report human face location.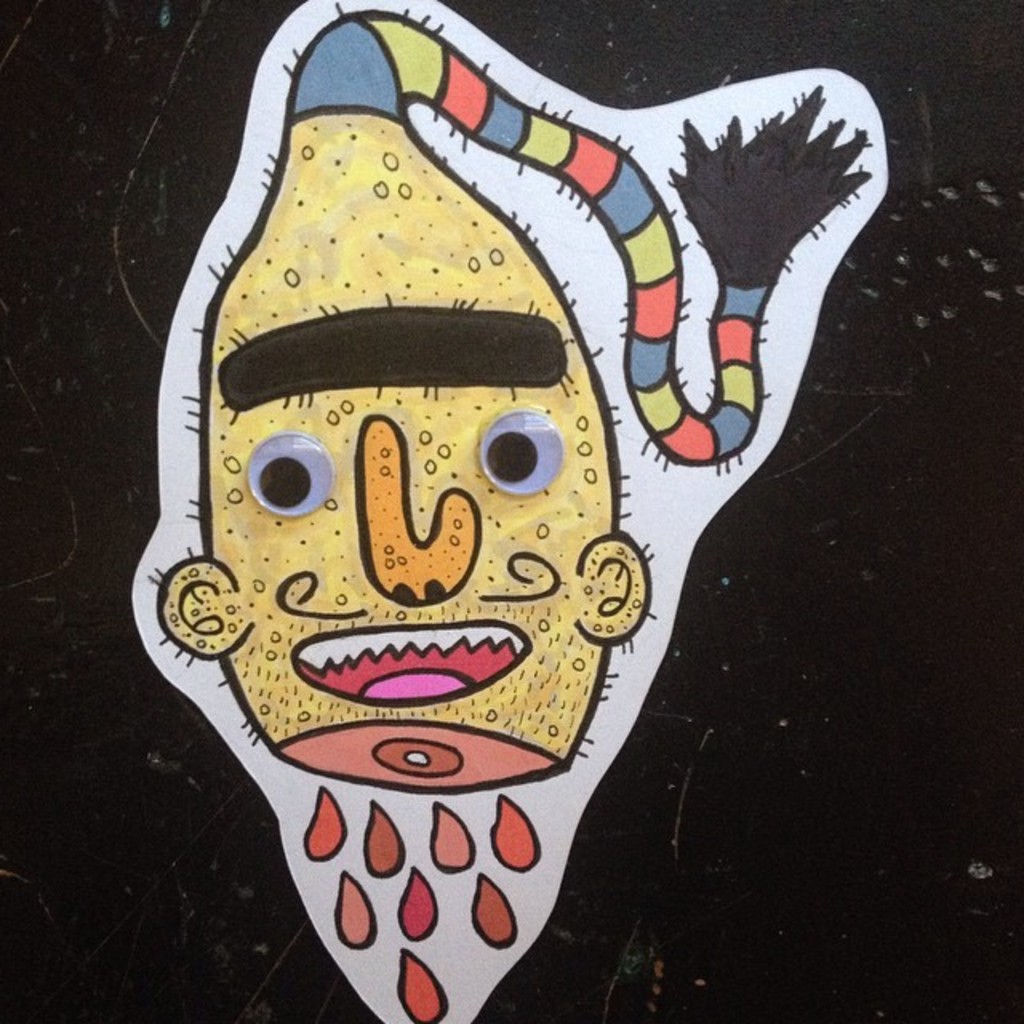
Report: [x1=186, y1=250, x2=629, y2=733].
